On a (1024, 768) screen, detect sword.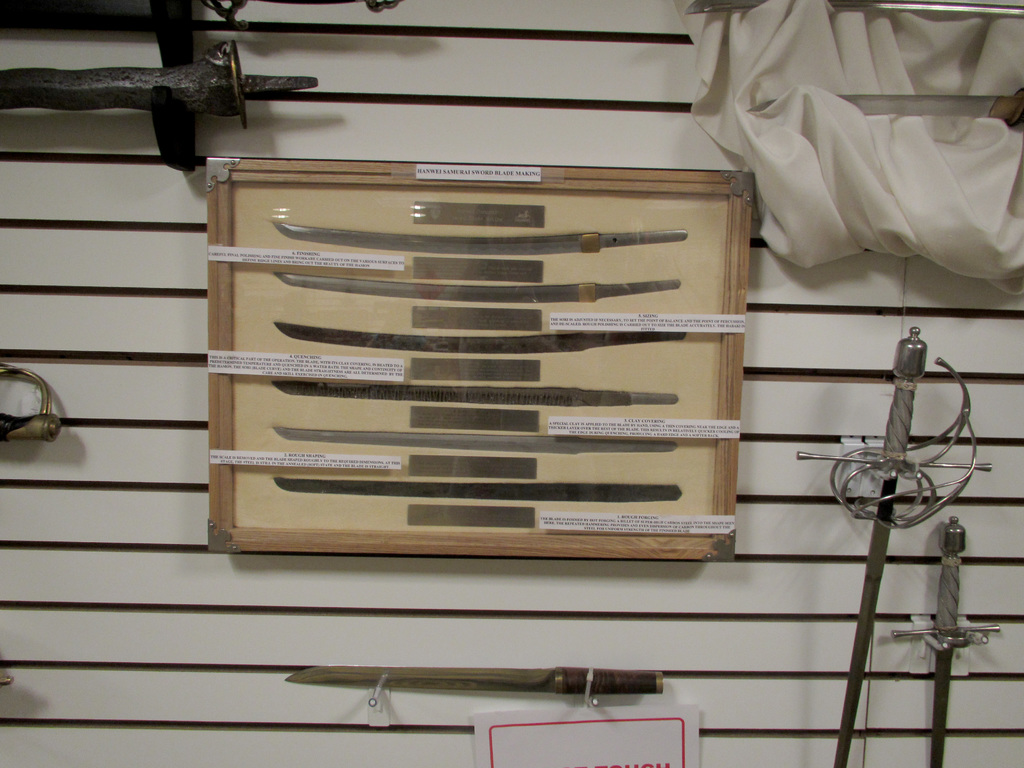
{"left": 893, "top": 516, "right": 1000, "bottom": 767}.
